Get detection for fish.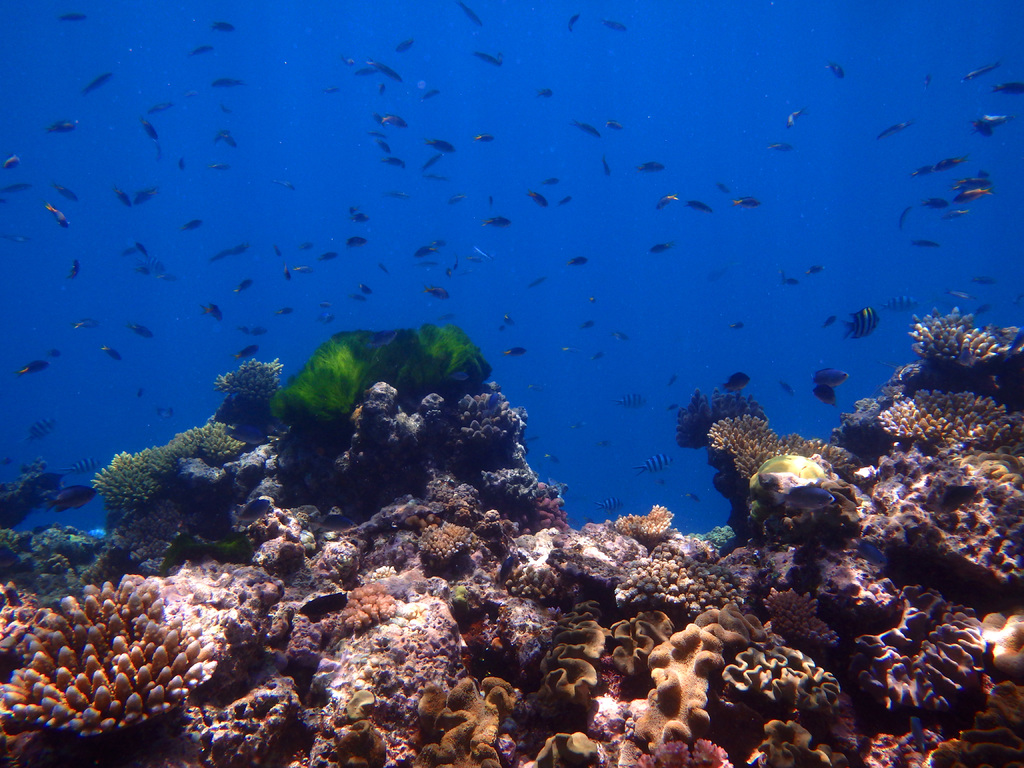
Detection: crop(59, 459, 103, 474).
